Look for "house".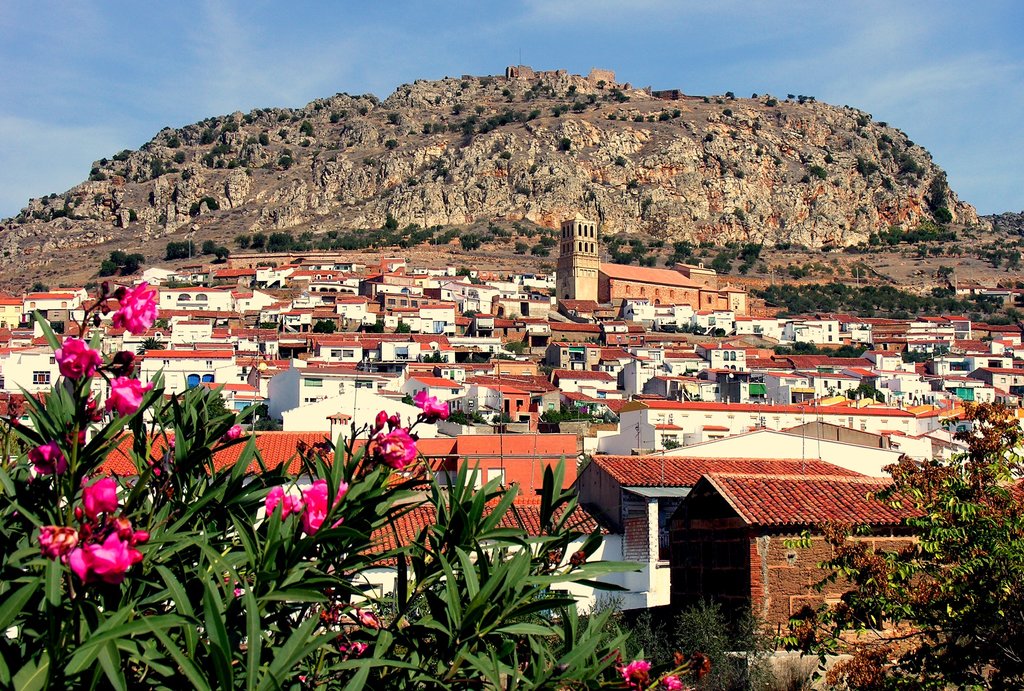
Found: <region>362, 335, 418, 356</region>.
